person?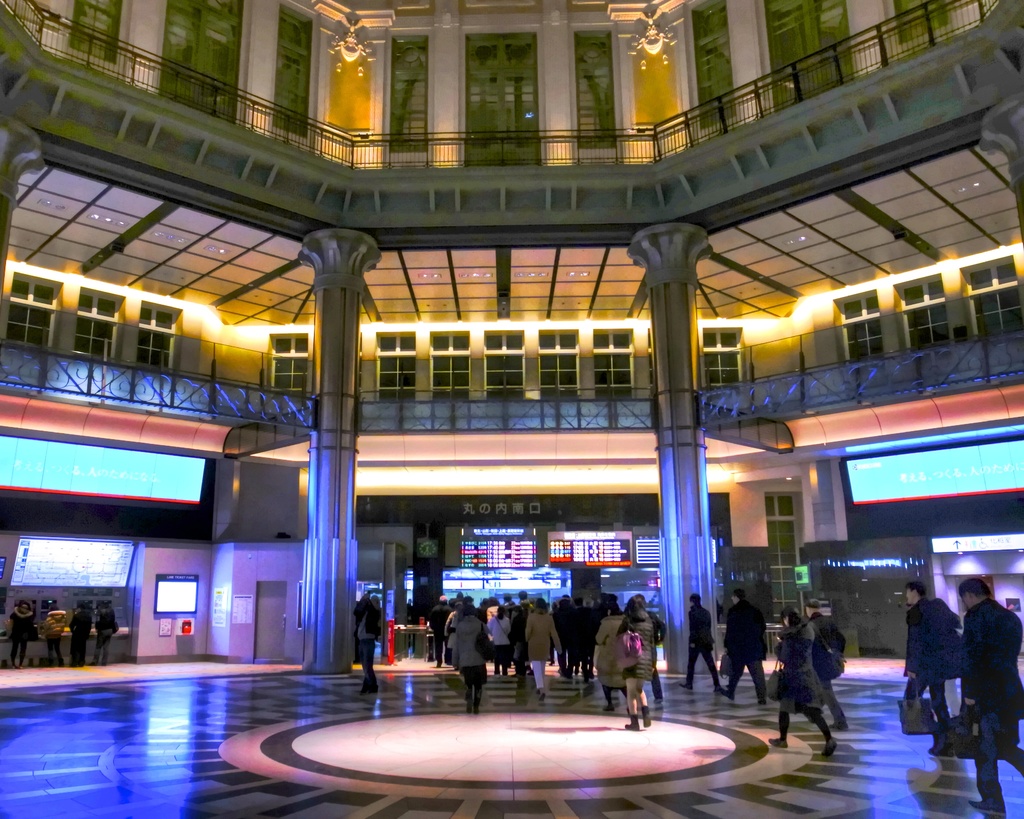
rect(355, 587, 383, 696)
